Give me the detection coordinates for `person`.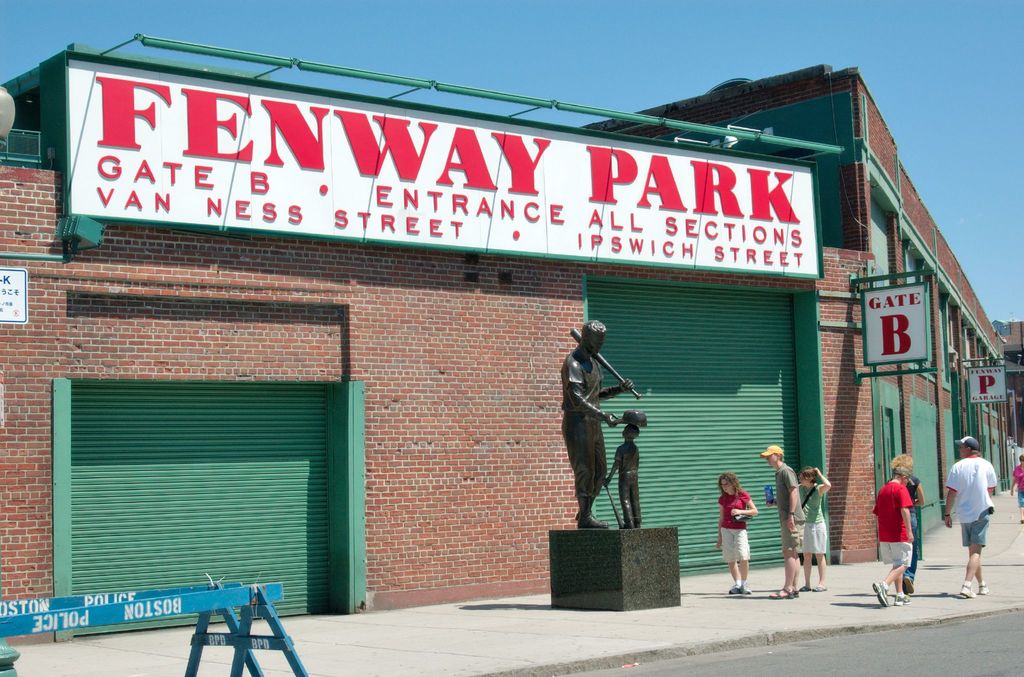
[left=561, top=318, right=632, bottom=527].
